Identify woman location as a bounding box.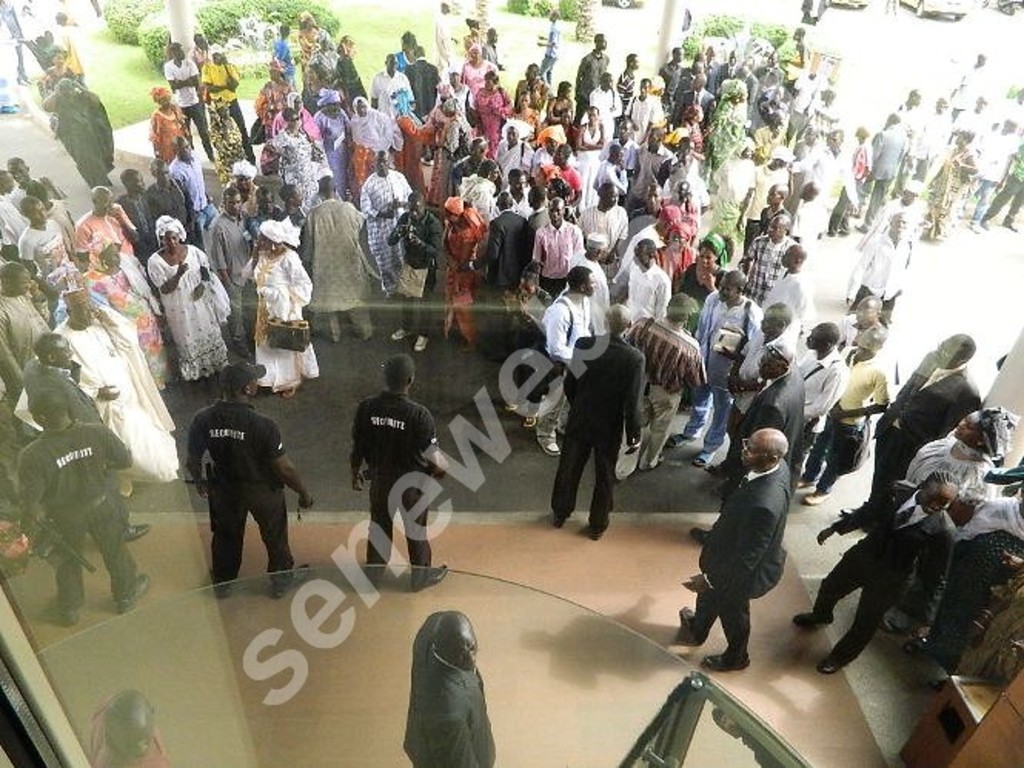
{"left": 253, "top": 58, "right": 296, "bottom": 143}.
